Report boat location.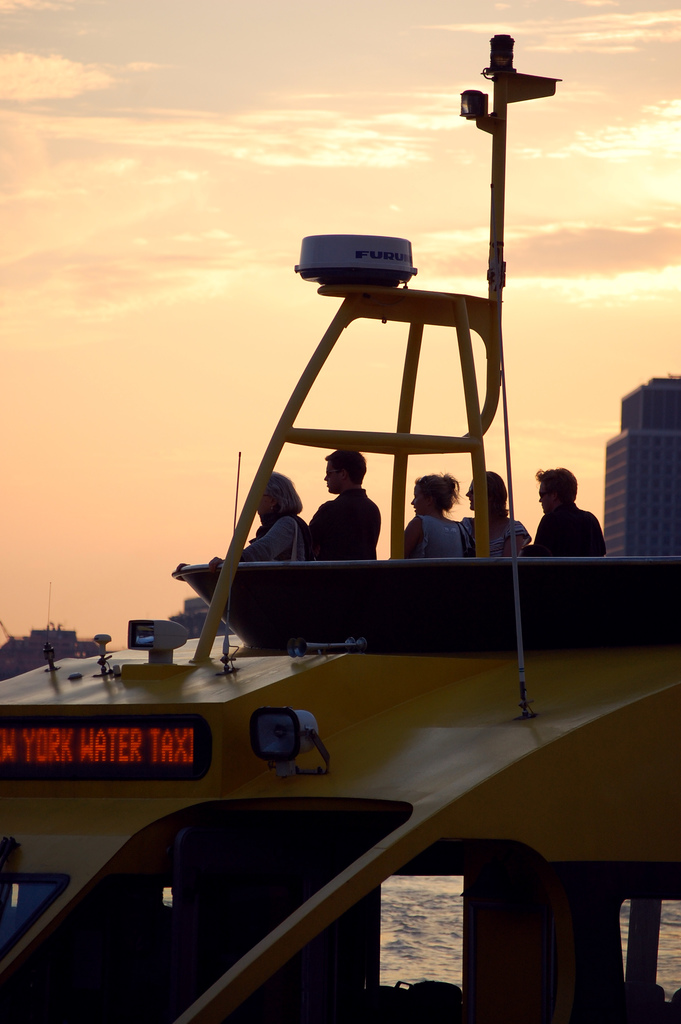
Report: x1=12, y1=130, x2=664, y2=1000.
